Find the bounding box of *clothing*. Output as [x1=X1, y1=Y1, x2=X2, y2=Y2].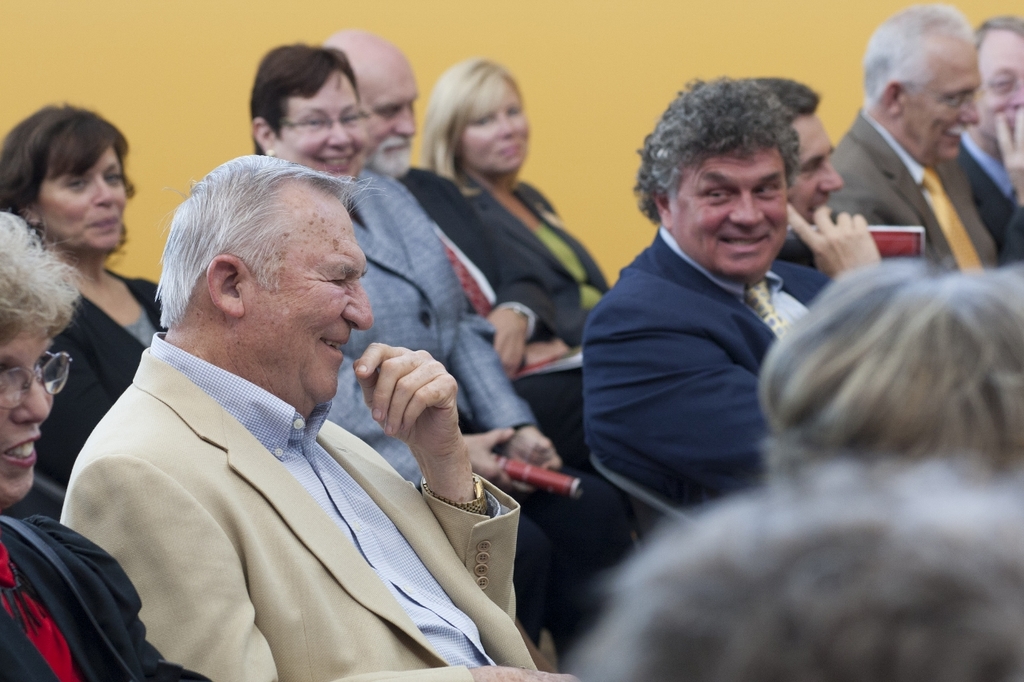
[x1=398, y1=153, x2=582, y2=480].
